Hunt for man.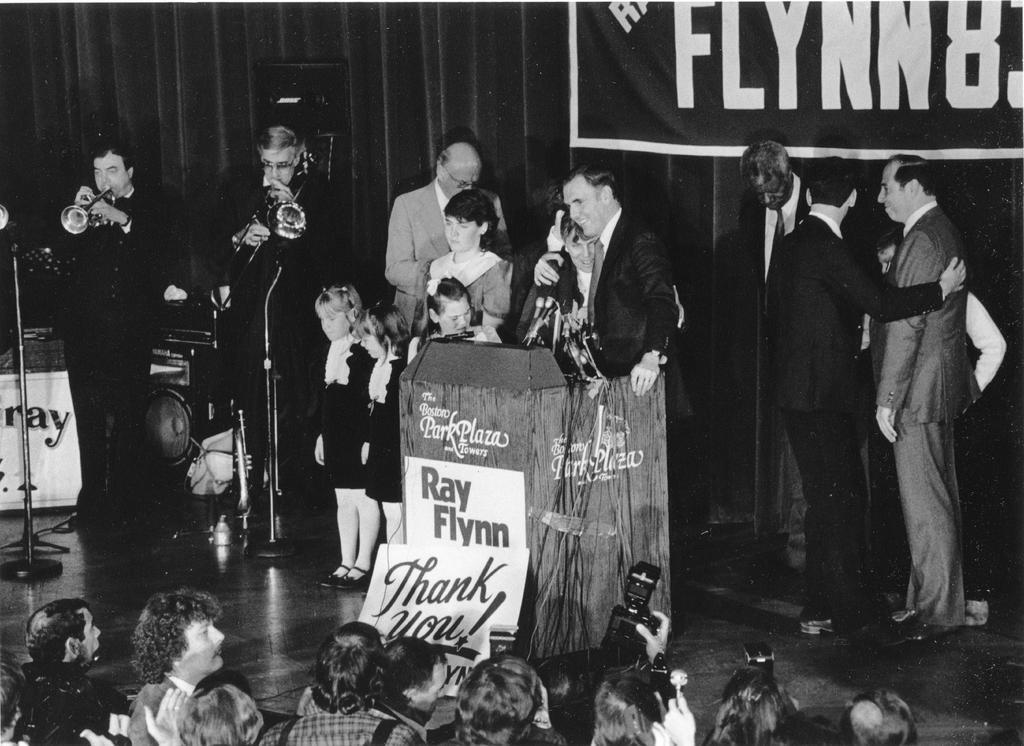
Hunted down at left=391, top=138, right=517, bottom=336.
